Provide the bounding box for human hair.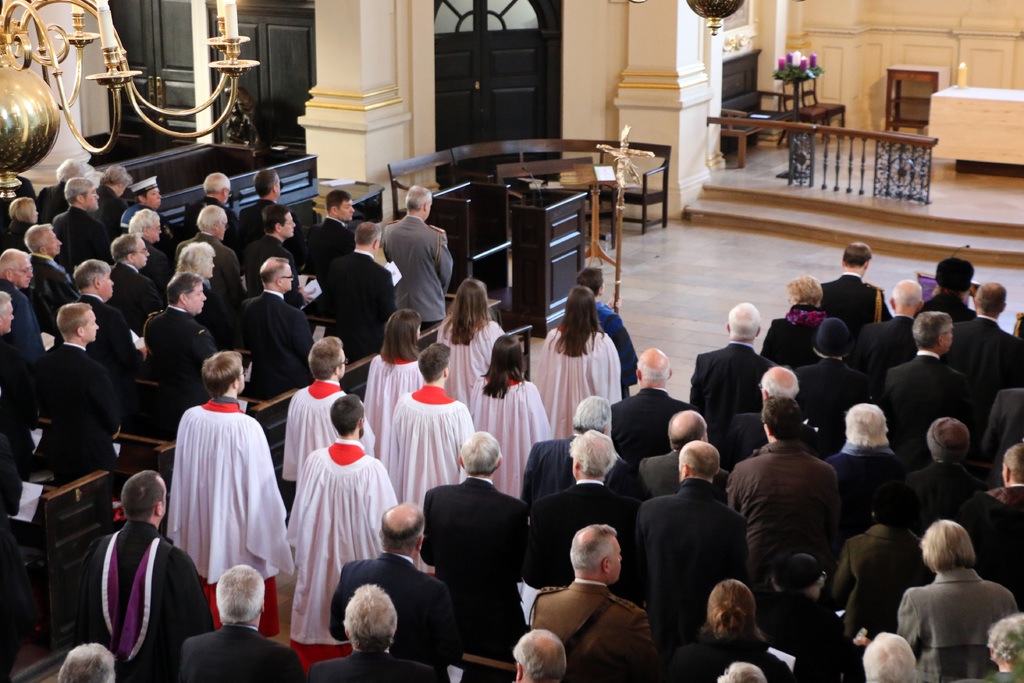
locate(715, 661, 766, 682).
